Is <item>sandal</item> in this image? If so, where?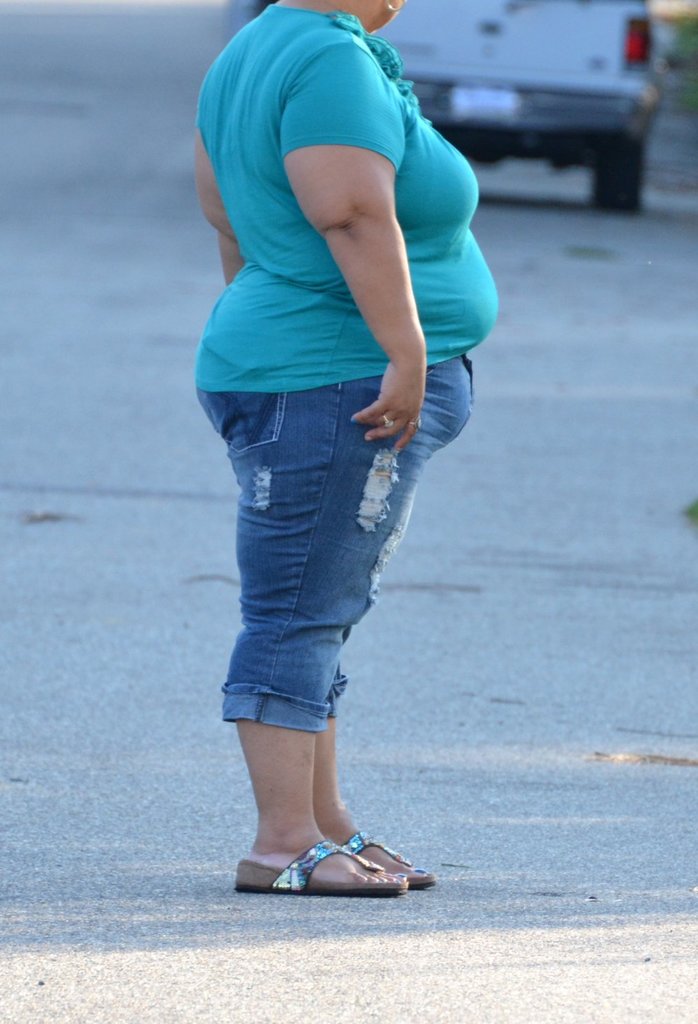
Yes, at bbox(249, 803, 419, 896).
